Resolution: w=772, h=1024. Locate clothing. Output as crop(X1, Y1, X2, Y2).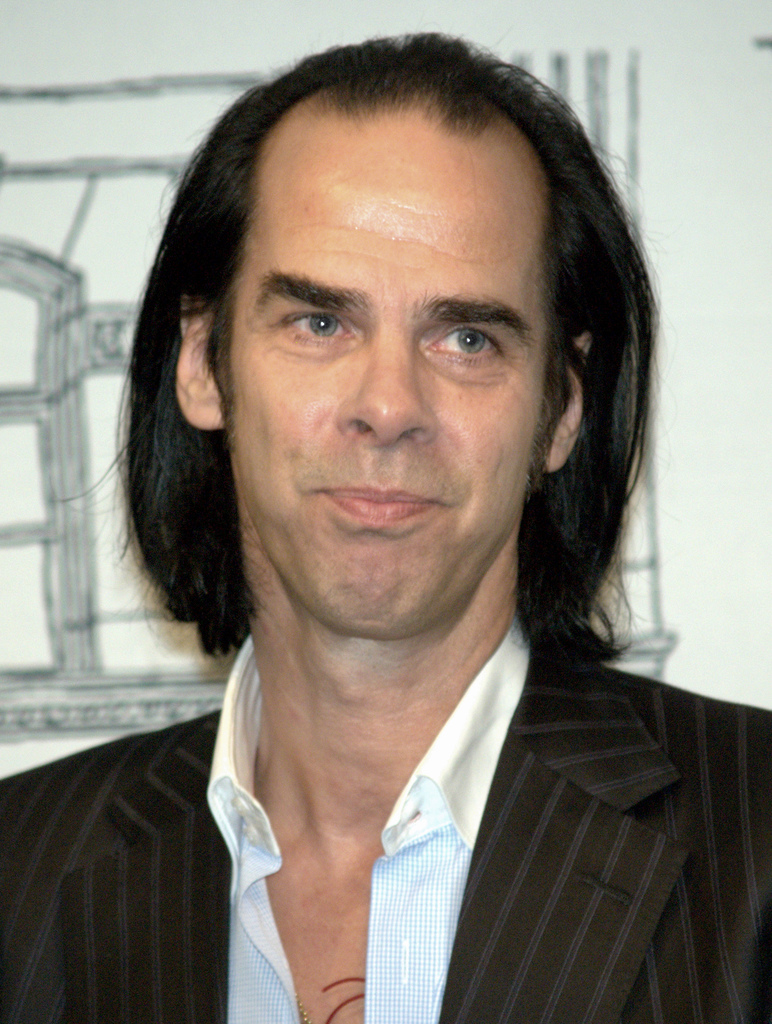
crop(0, 627, 771, 1023).
